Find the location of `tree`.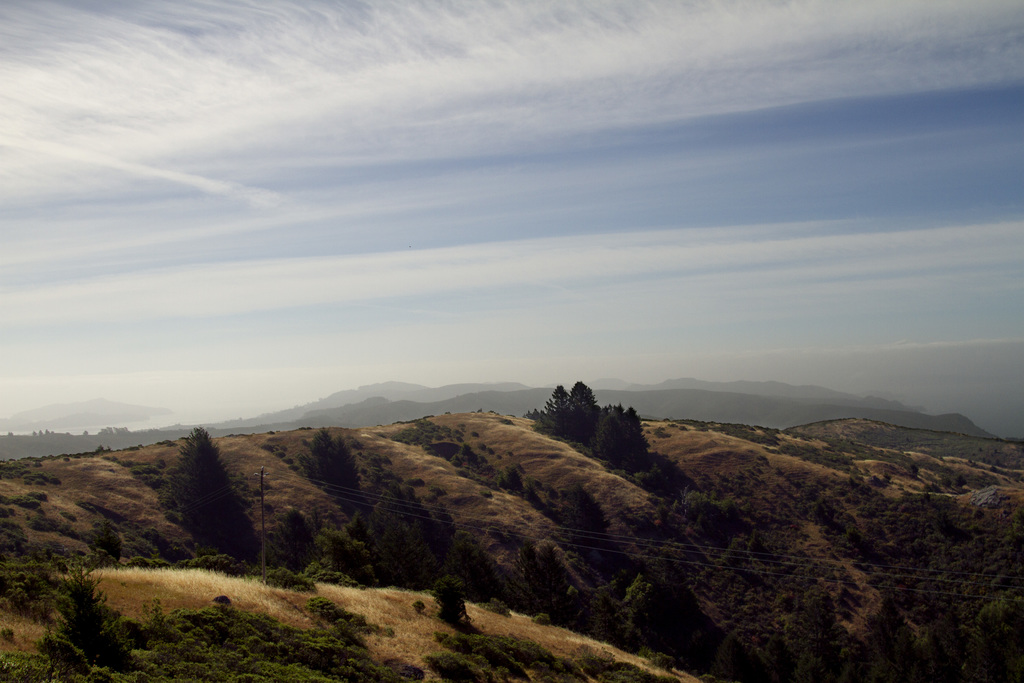
Location: bbox(168, 424, 247, 544).
